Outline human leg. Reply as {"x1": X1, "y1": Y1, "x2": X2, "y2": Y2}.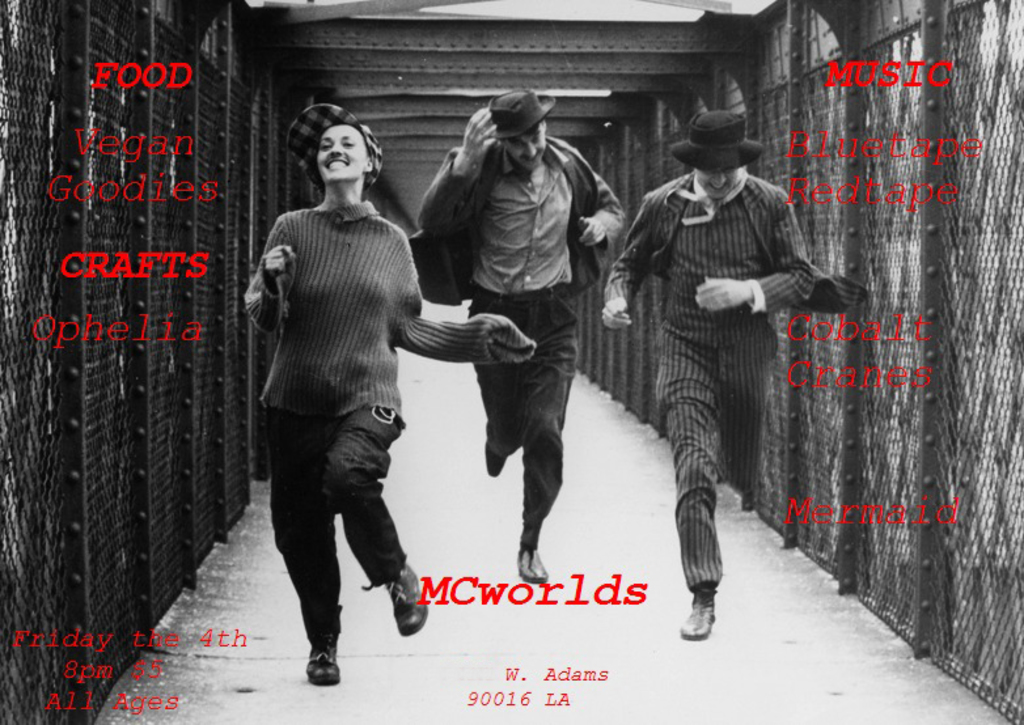
{"x1": 268, "y1": 402, "x2": 327, "y2": 675}.
